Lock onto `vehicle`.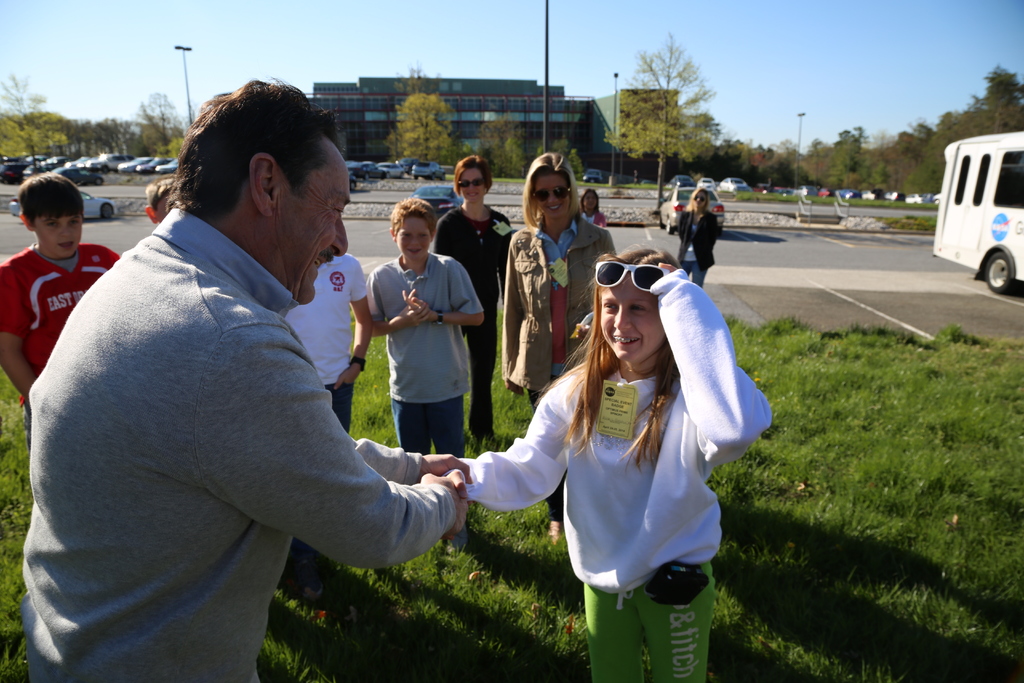
Locked: (left=719, top=173, right=746, bottom=194).
